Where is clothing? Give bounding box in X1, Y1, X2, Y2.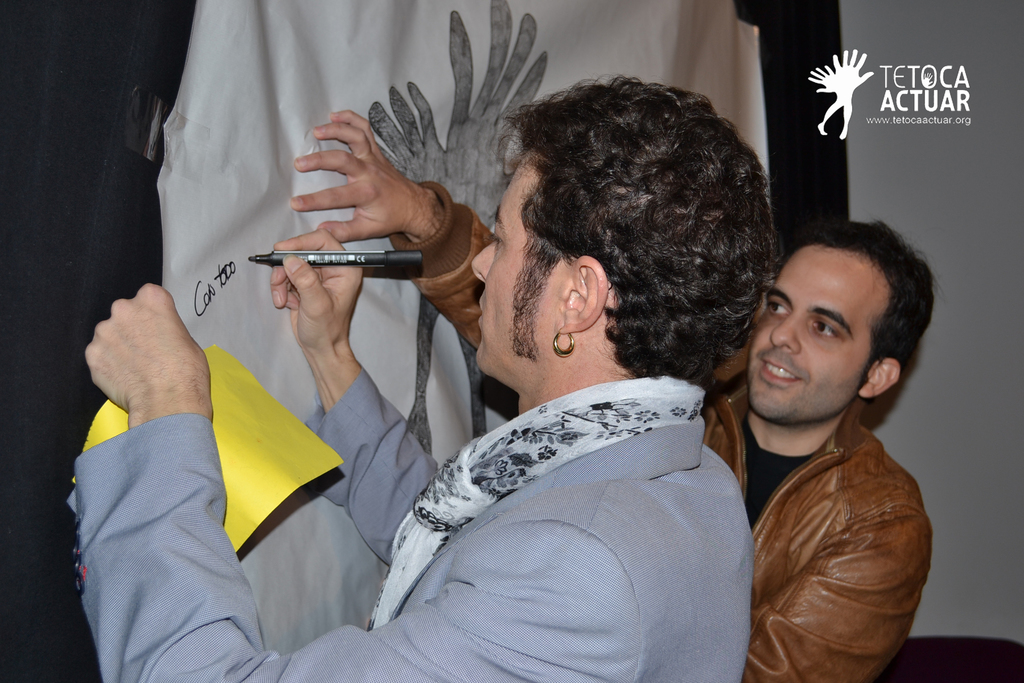
714, 325, 946, 682.
